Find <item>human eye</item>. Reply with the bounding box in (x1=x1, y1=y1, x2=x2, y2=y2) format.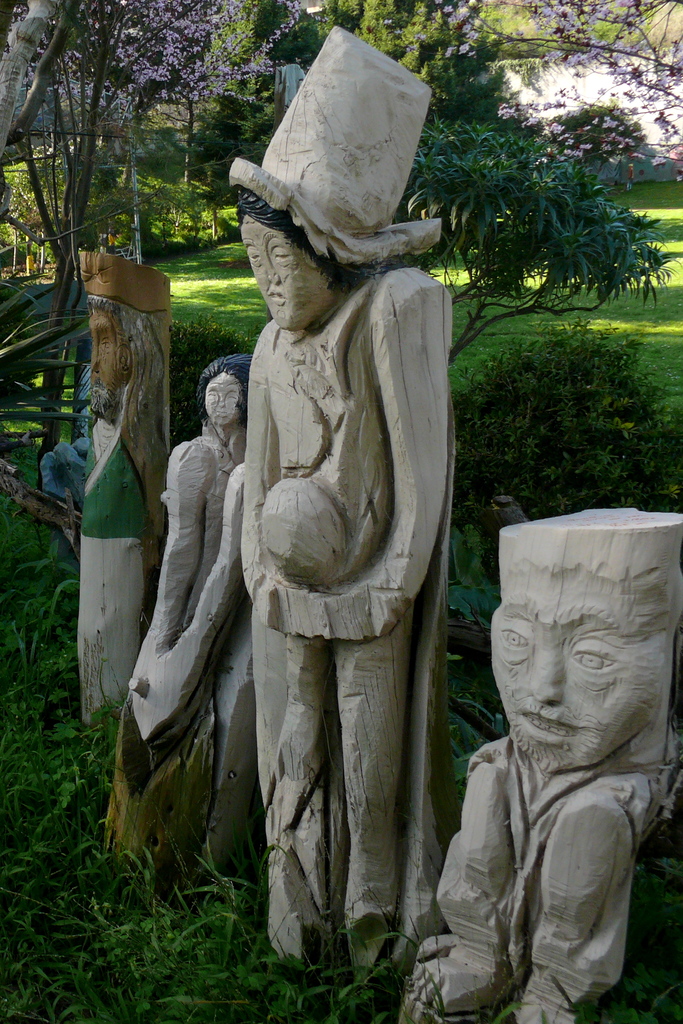
(x1=490, y1=627, x2=537, y2=657).
